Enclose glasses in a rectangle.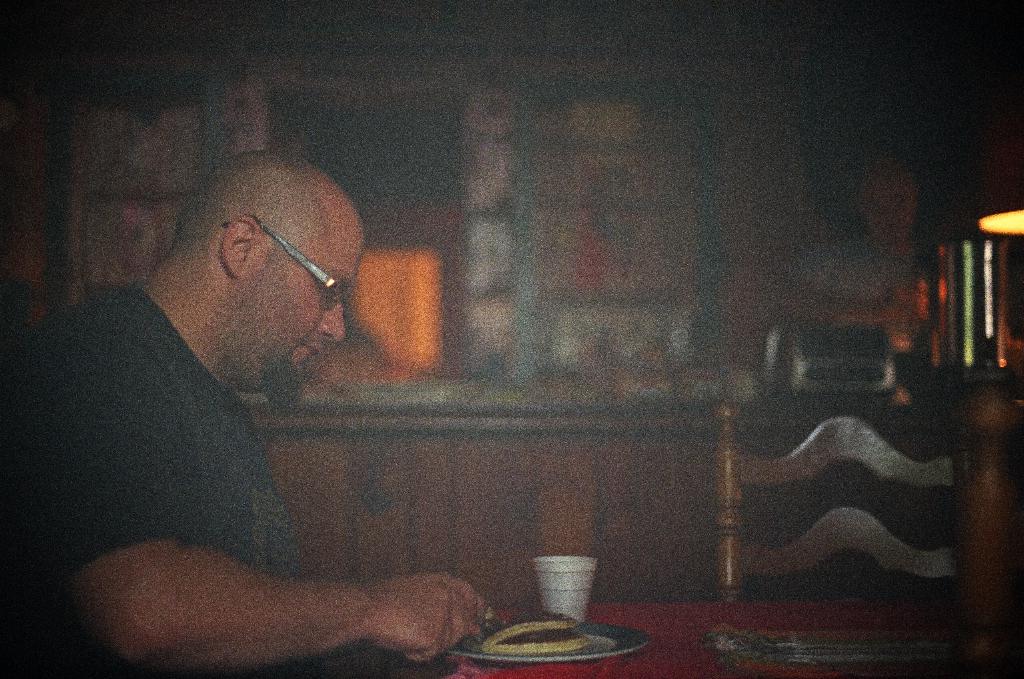
detection(225, 211, 362, 307).
